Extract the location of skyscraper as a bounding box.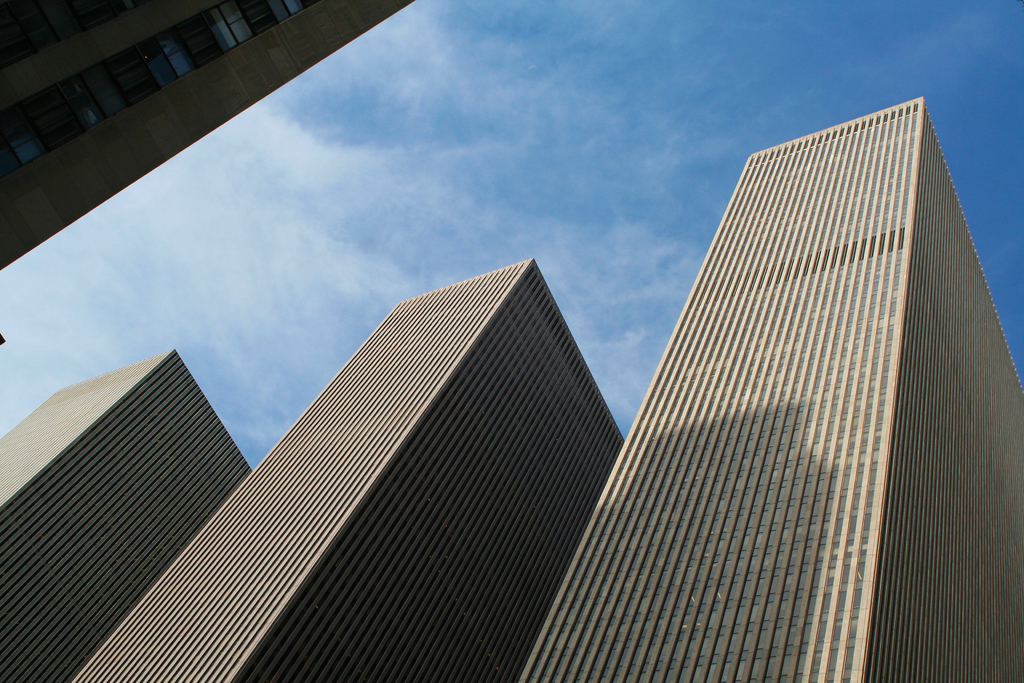
Rect(69, 257, 627, 681).
